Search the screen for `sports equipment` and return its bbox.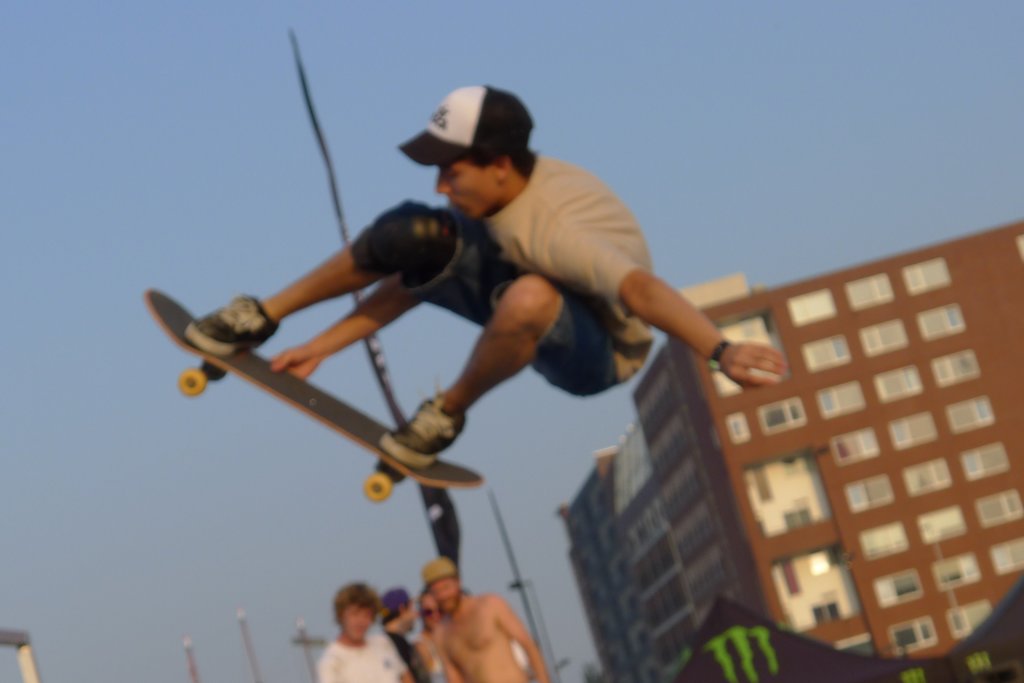
Found: [x1=141, y1=284, x2=484, y2=501].
